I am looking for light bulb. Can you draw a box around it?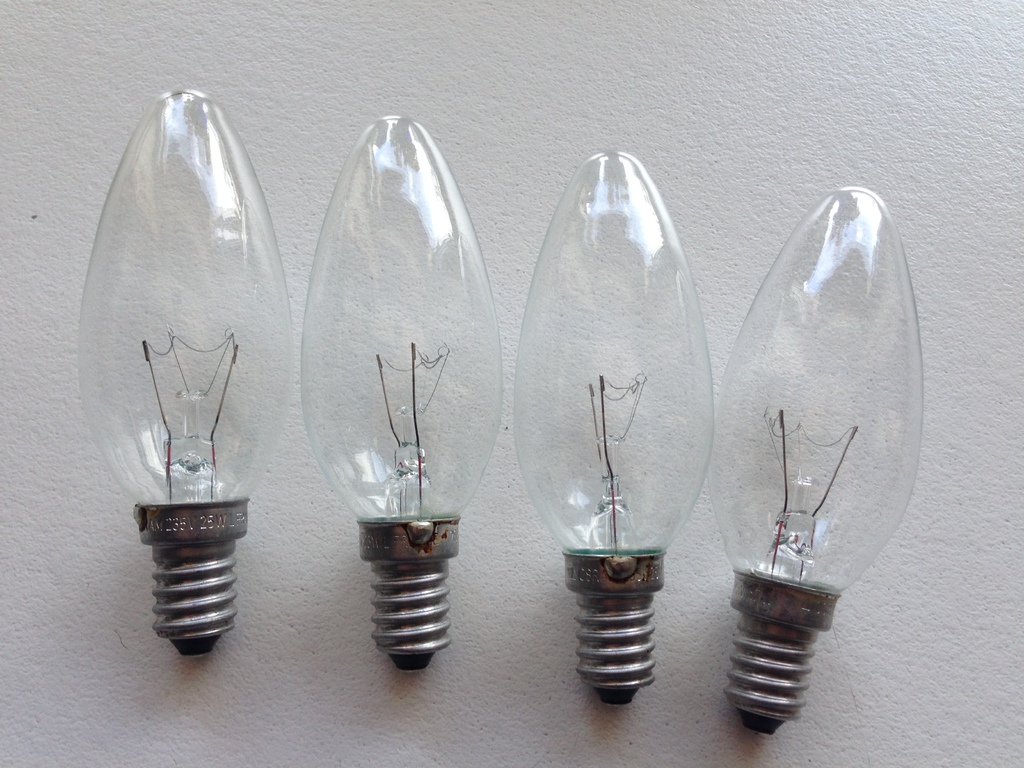
Sure, the bounding box is <bbox>508, 147, 719, 710</bbox>.
